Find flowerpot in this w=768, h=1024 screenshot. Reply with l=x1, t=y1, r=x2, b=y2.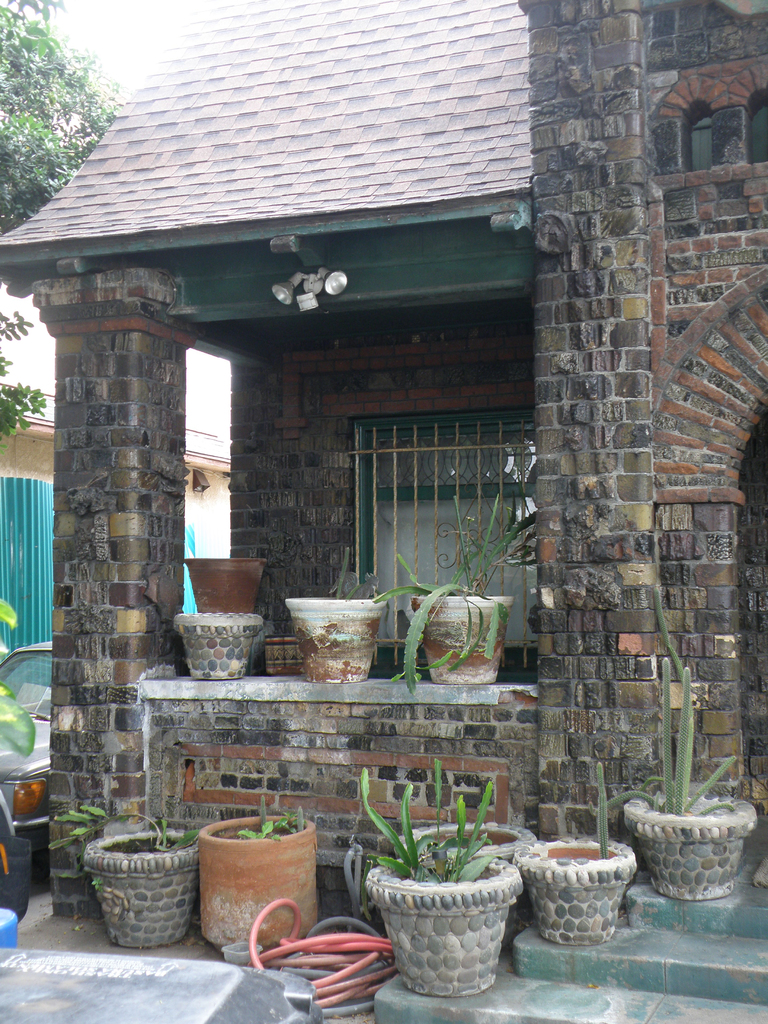
l=282, t=590, r=385, b=683.
